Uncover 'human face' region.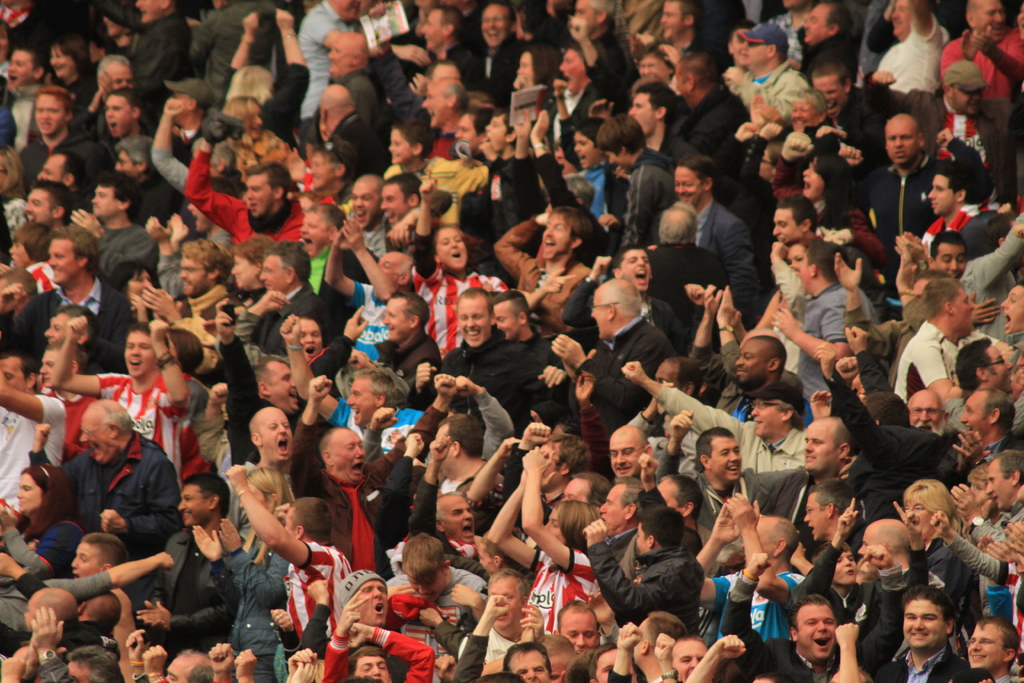
Uncovered: (750, 395, 778, 439).
